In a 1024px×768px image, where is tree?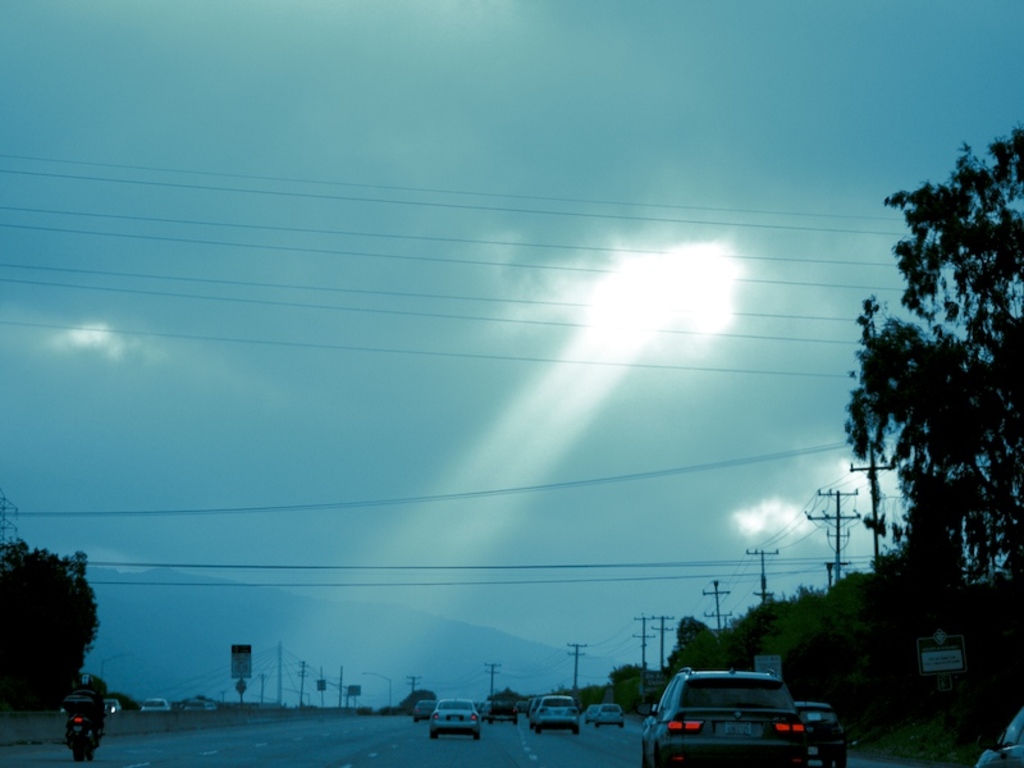
{"left": 723, "top": 593, "right": 832, "bottom": 677}.
